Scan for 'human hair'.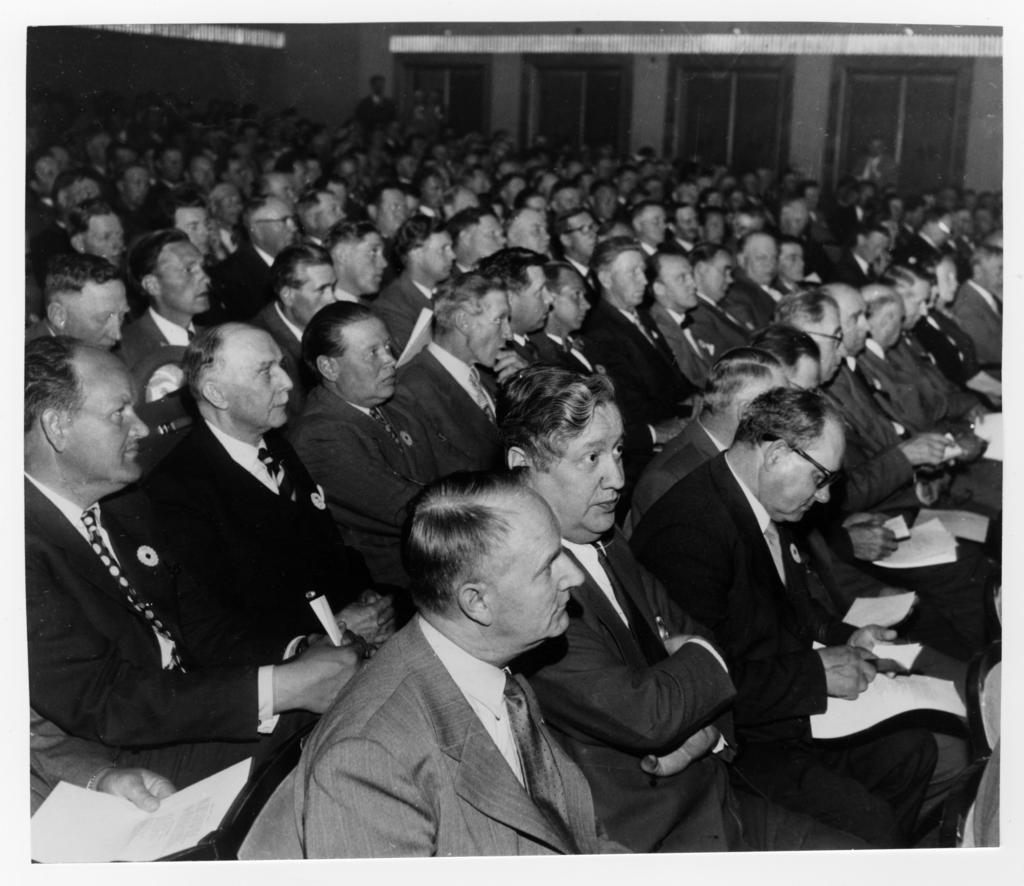
Scan result: (x1=266, y1=243, x2=333, y2=303).
